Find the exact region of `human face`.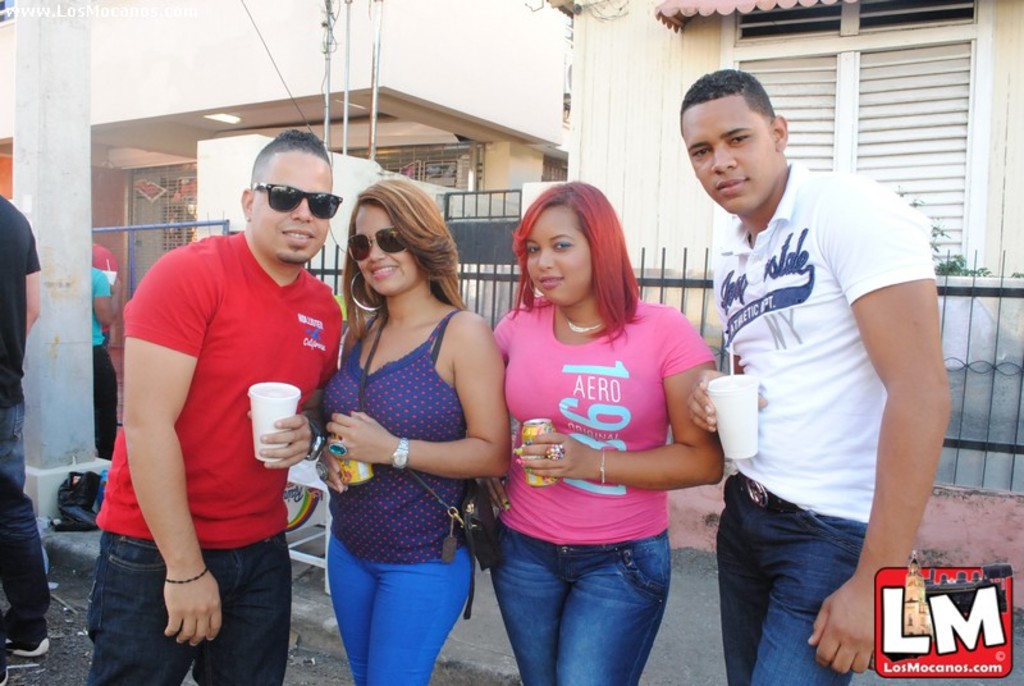
Exact region: BBox(251, 151, 334, 257).
